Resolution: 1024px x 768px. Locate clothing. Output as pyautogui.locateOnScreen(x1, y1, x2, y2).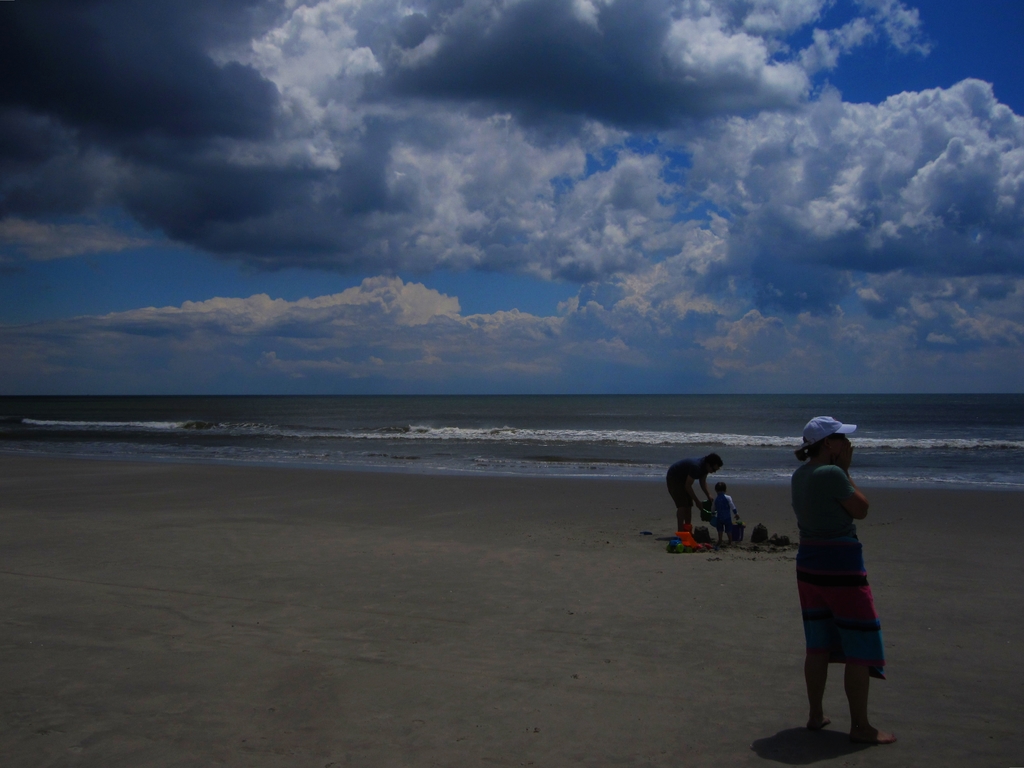
pyautogui.locateOnScreen(706, 495, 739, 543).
